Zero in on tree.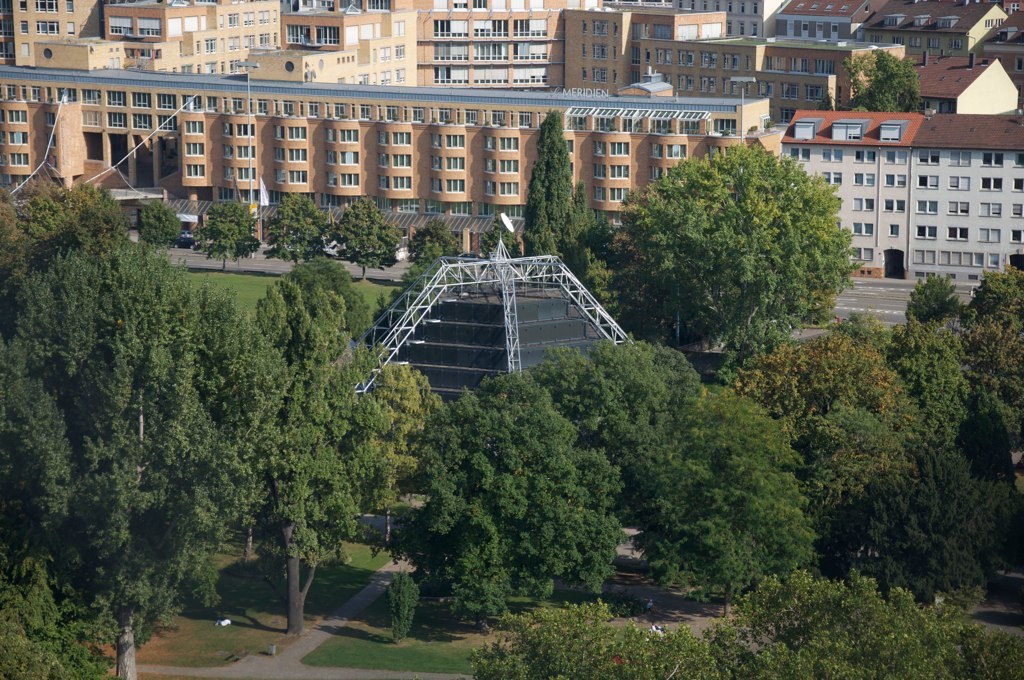
Zeroed in: <box>267,192,335,272</box>.
